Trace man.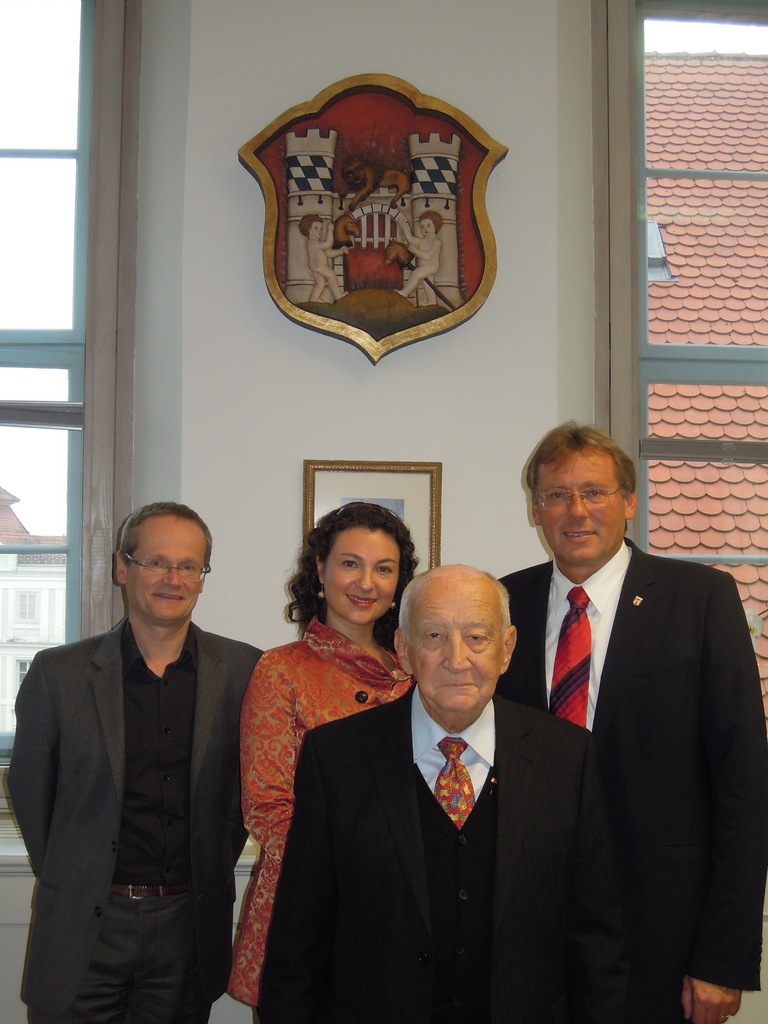
Traced to [x1=254, y1=560, x2=618, y2=1023].
